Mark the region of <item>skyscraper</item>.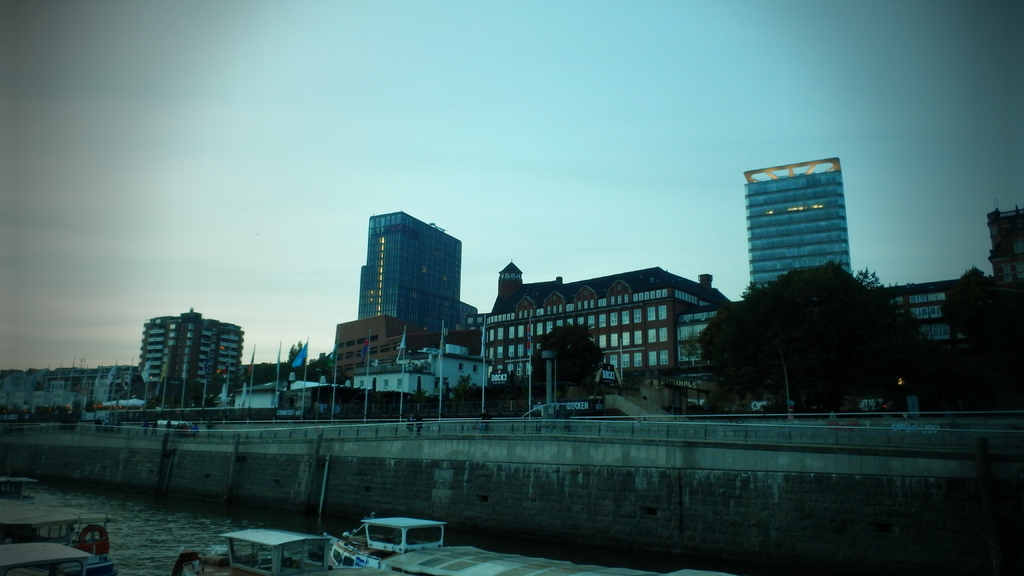
Region: 739,156,859,300.
